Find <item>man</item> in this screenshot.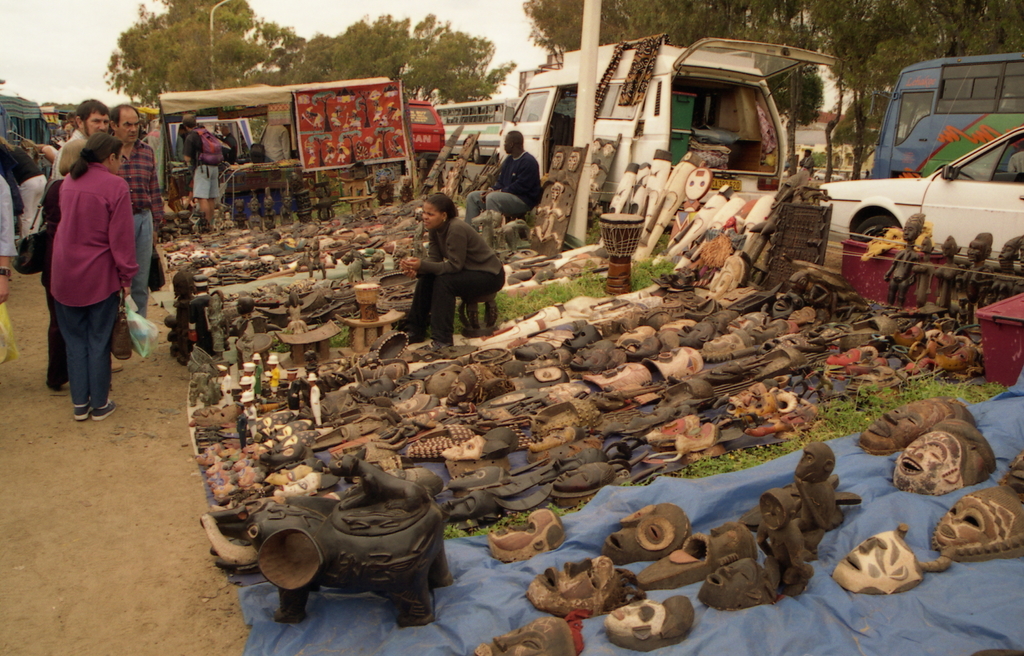
The bounding box for <item>man</item> is select_region(461, 129, 543, 234).
